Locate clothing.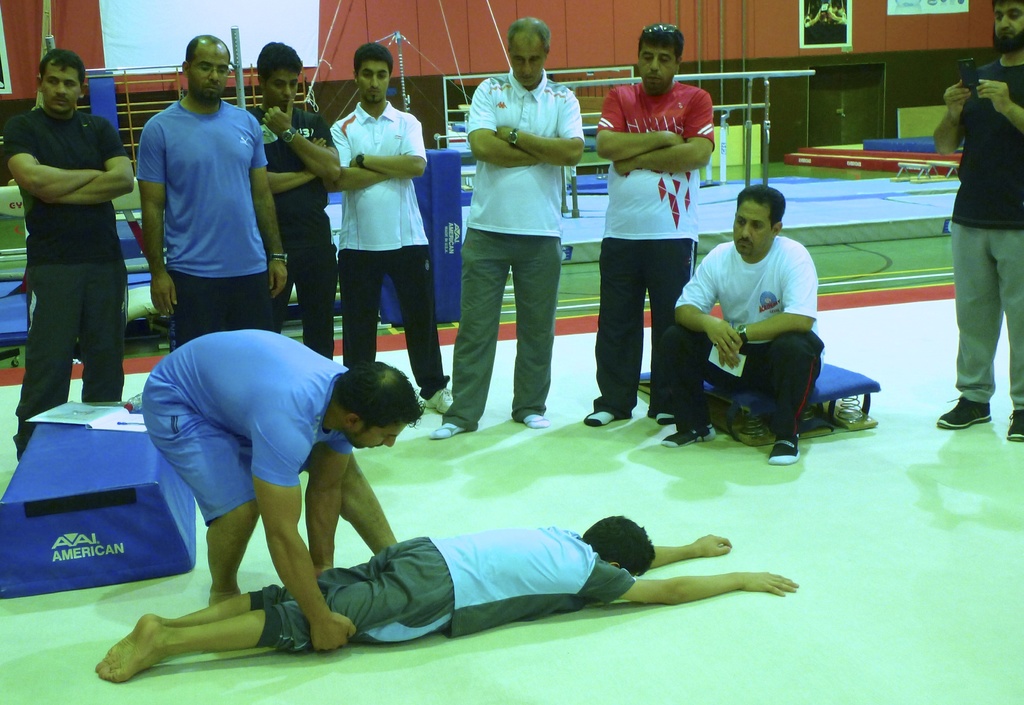
Bounding box: select_region(441, 67, 586, 434).
